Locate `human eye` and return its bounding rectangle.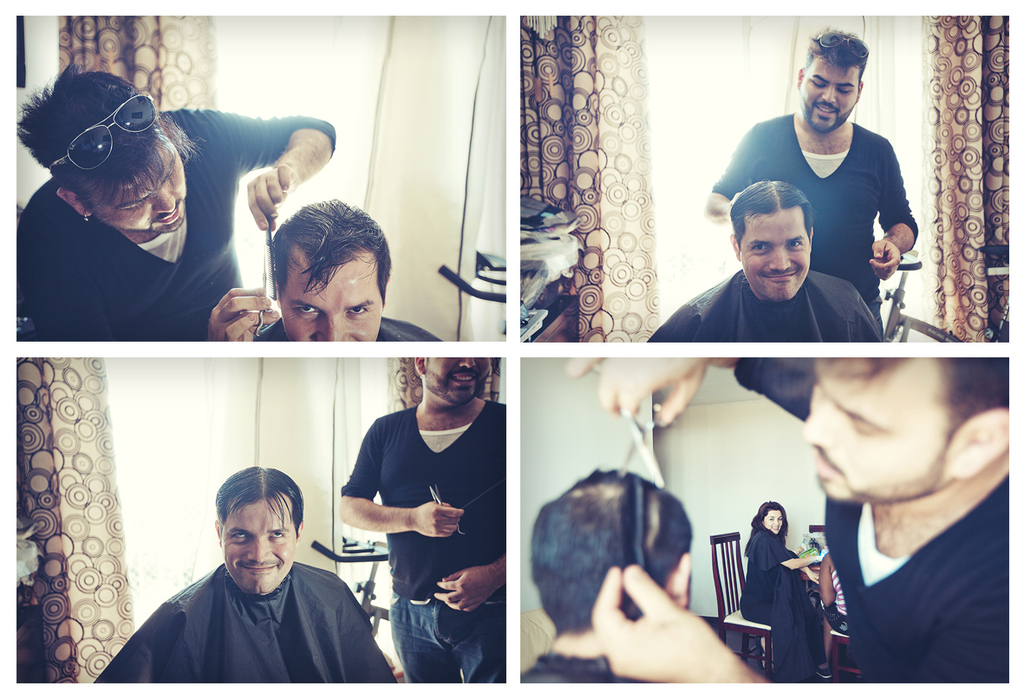
[left=267, top=528, right=289, bottom=543].
